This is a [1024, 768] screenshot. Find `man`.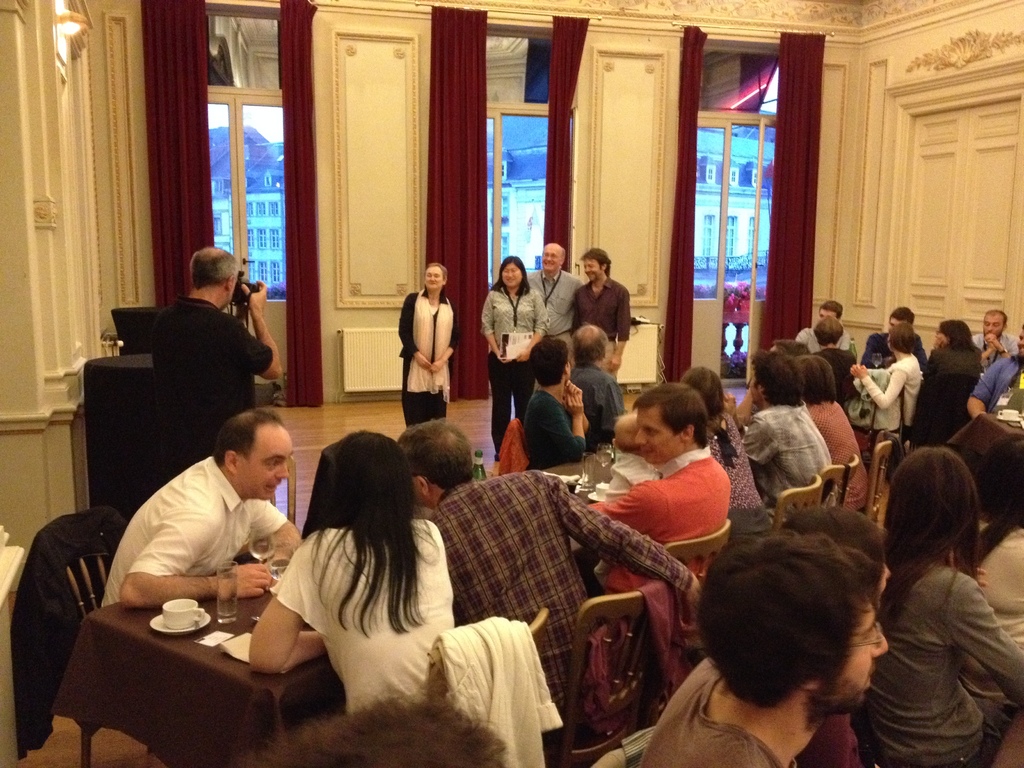
Bounding box: 93/402/299/629.
